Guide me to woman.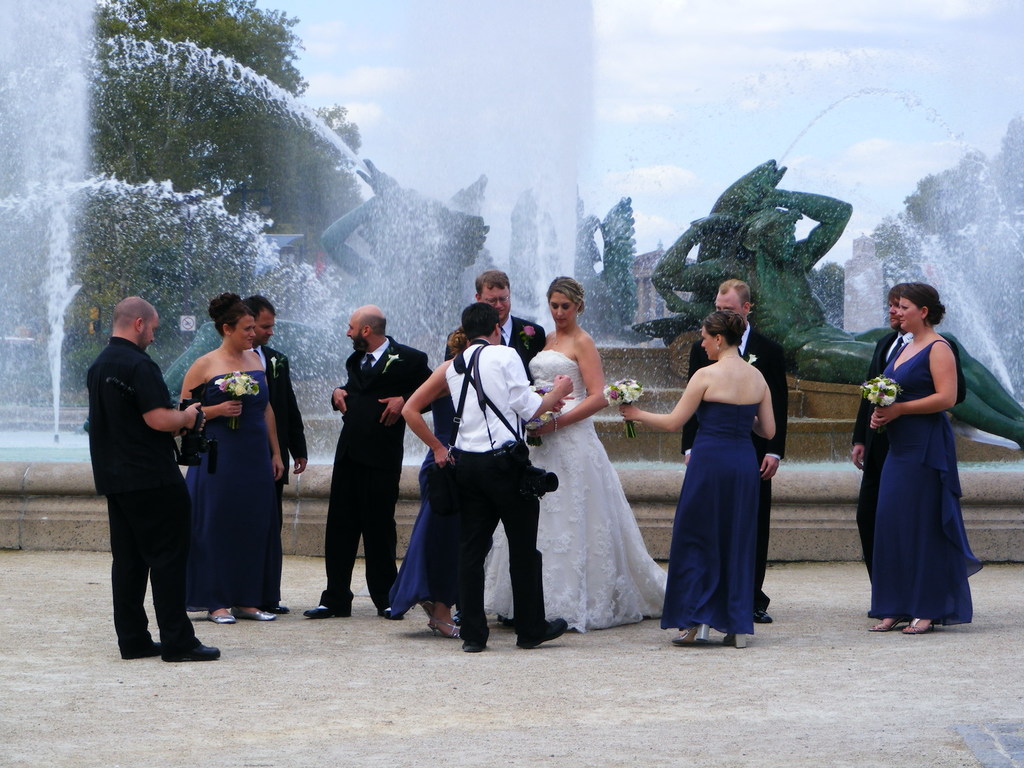
Guidance: left=671, top=289, right=786, bottom=636.
